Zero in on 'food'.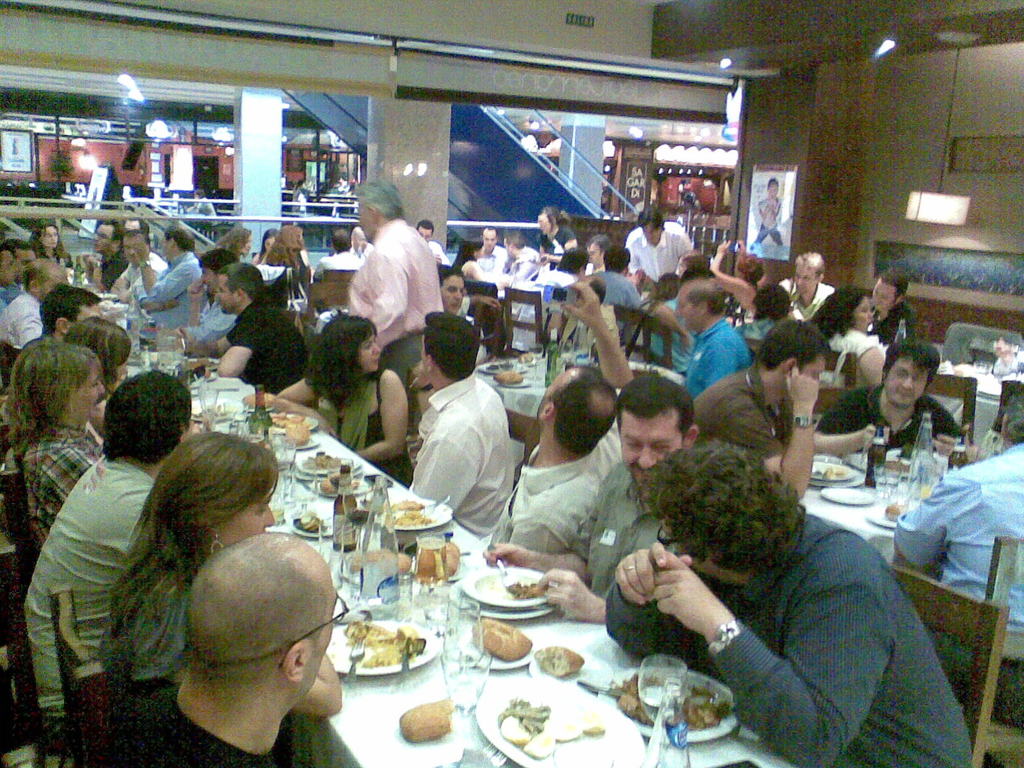
Zeroed in: (x1=318, y1=472, x2=356, y2=497).
